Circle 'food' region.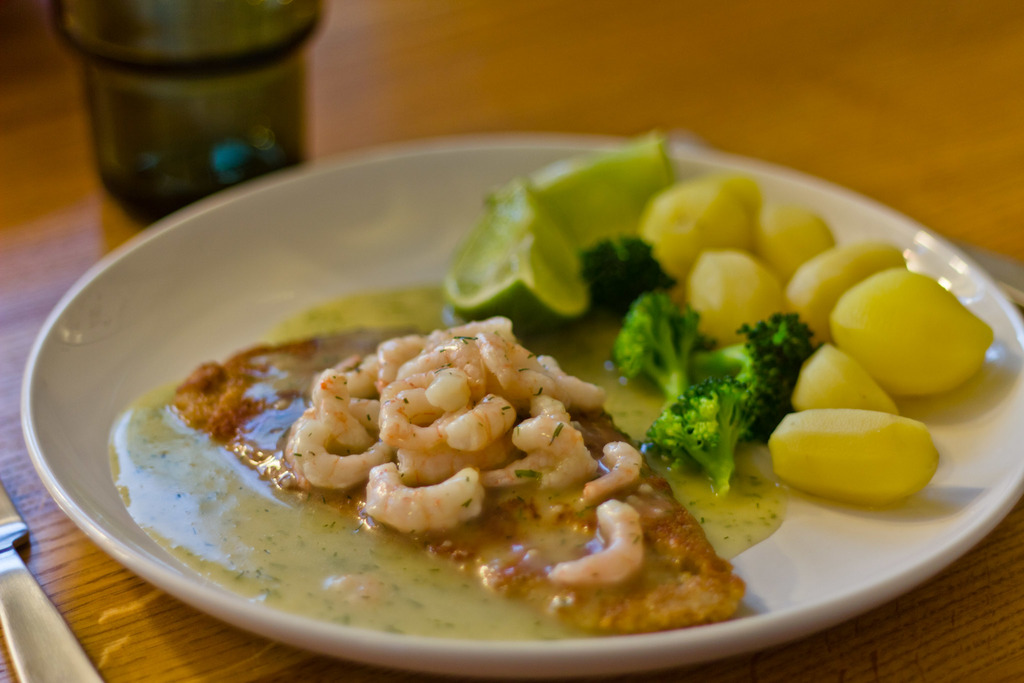
Region: left=172, top=315, right=744, bottom=636.
